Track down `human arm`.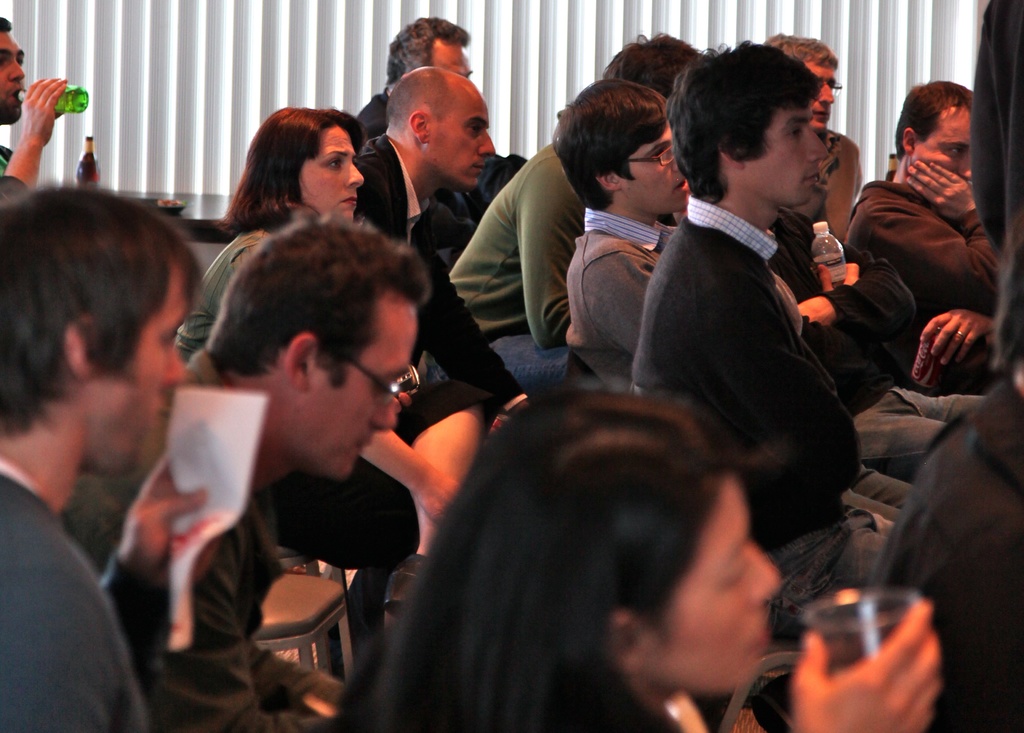
Tracked to region(419, 243, 531, 415).
